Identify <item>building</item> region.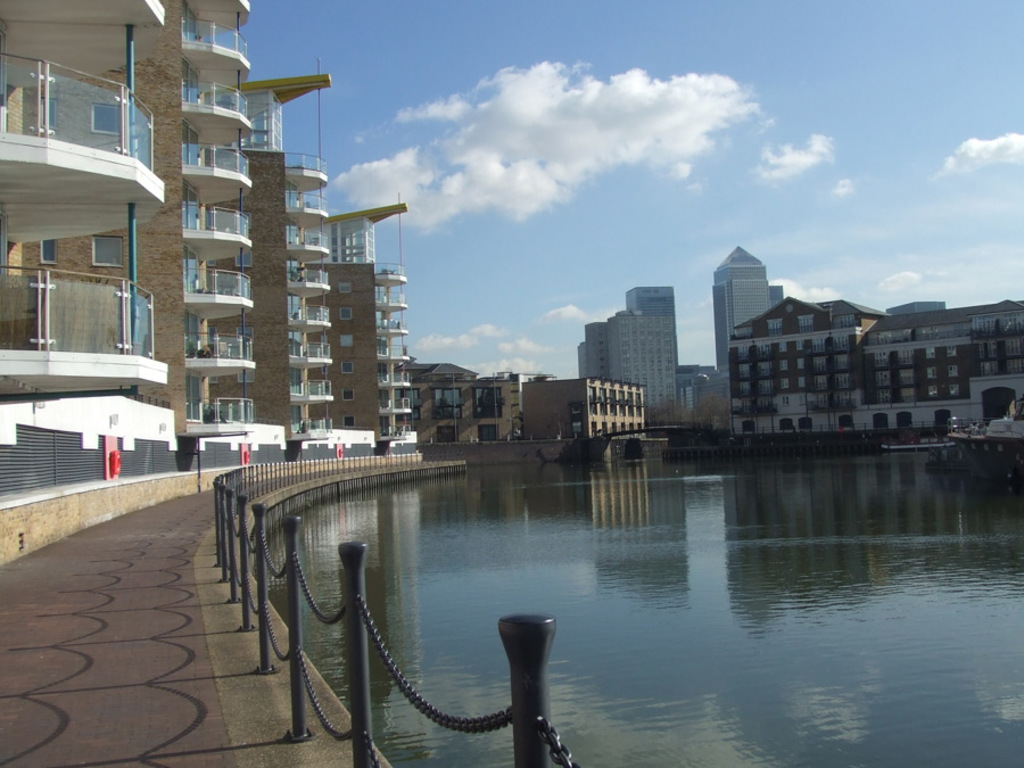
Region: box(711, 241, 771, 371).
